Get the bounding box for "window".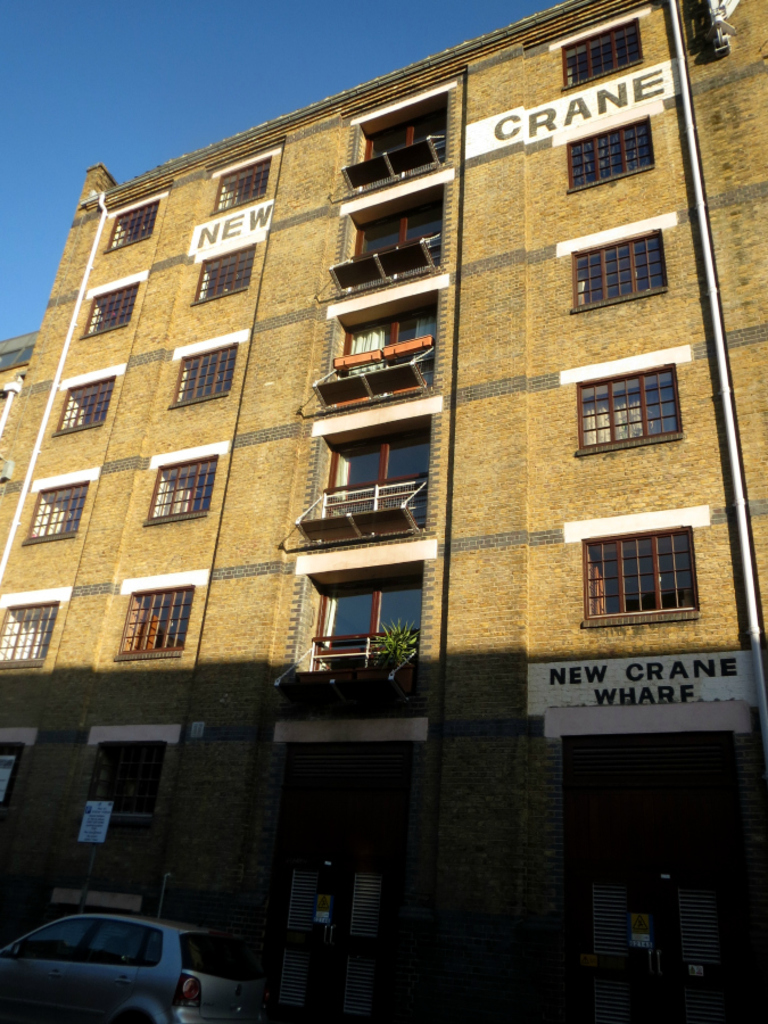
[324,413,443,551].
